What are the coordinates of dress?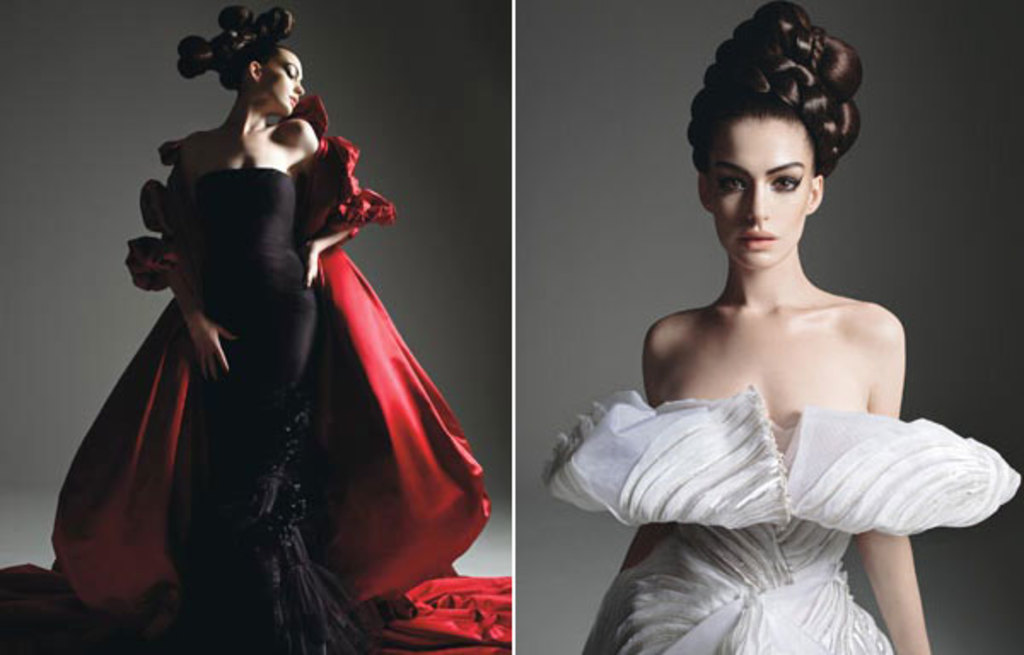
detection(541, 387, 1022, 653).
